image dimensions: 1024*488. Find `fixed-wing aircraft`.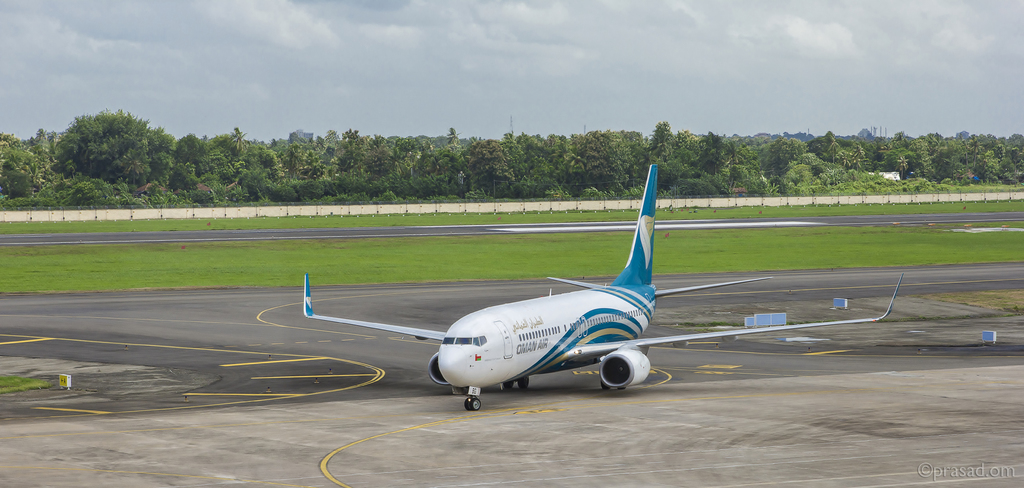
bbox=(301, 160, 907, 411).
